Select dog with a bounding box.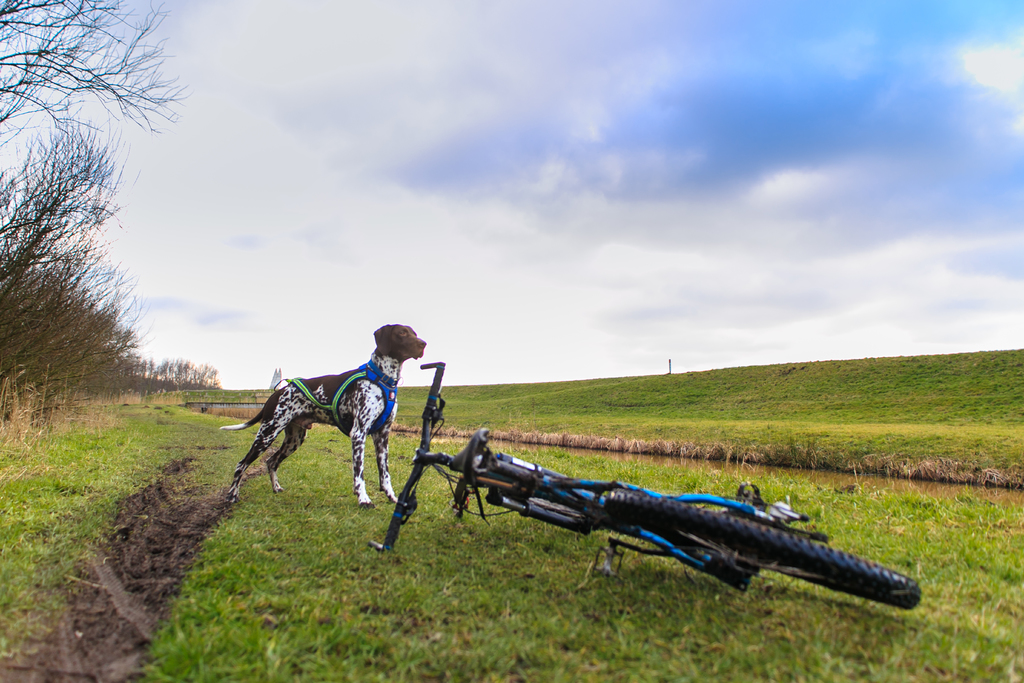
[219, 321, 425, 509].
